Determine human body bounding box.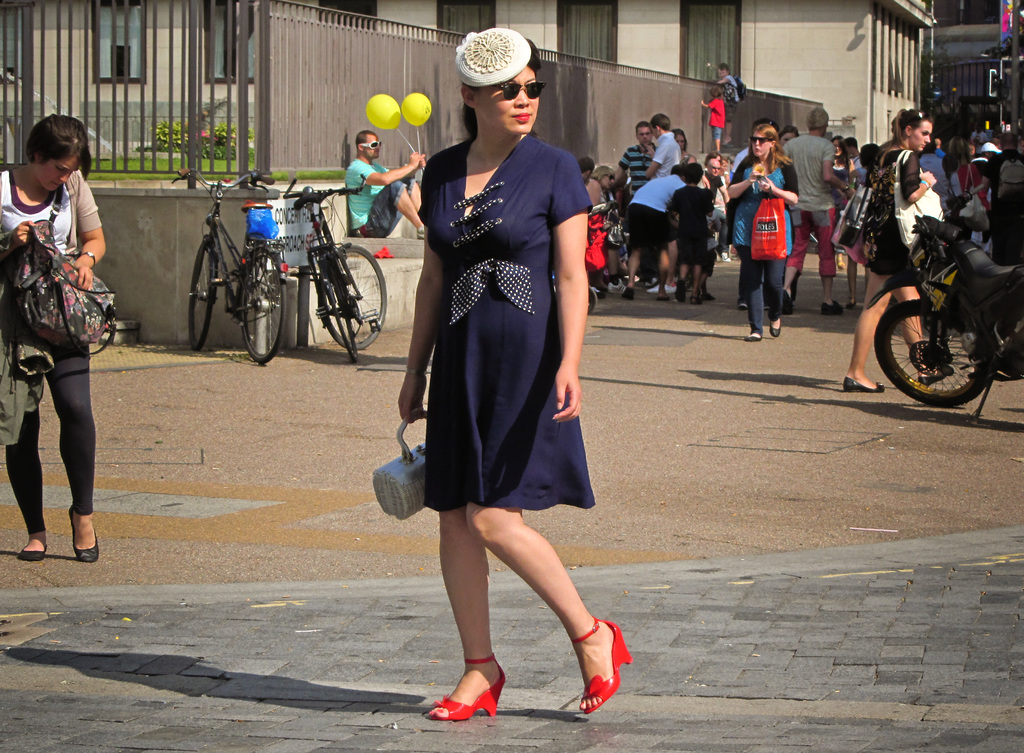
Determined: detection(714, 118, 808, 336).
